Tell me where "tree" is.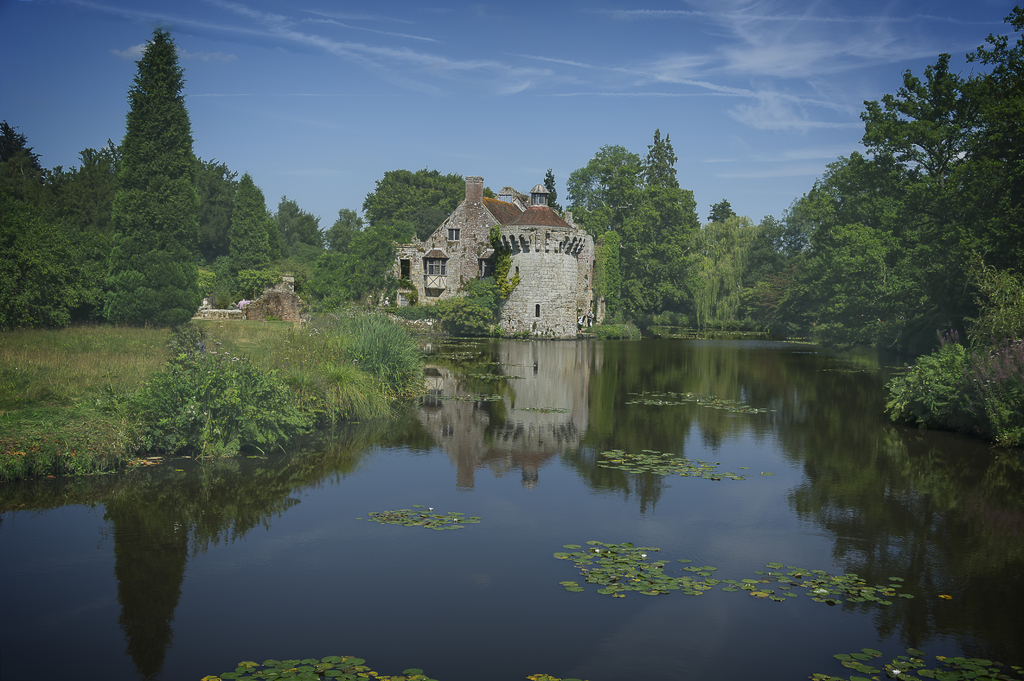
"tree" is at box=[563, 140, 669, 269].
